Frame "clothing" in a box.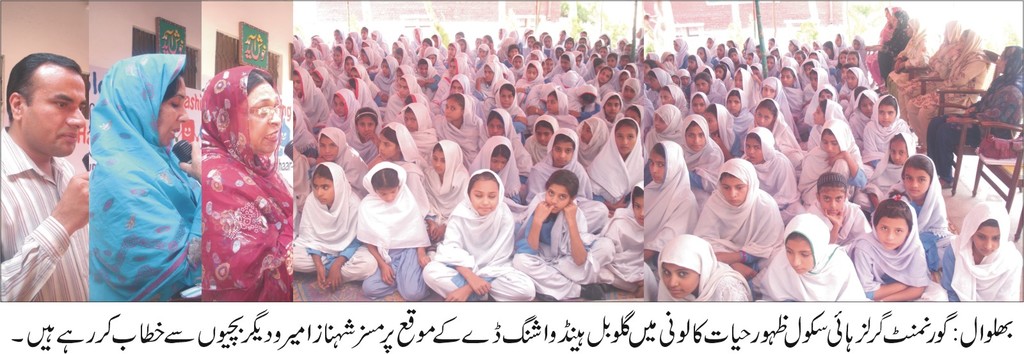
pyautogui.locateOnScreen(285, 38, 300, 62).
